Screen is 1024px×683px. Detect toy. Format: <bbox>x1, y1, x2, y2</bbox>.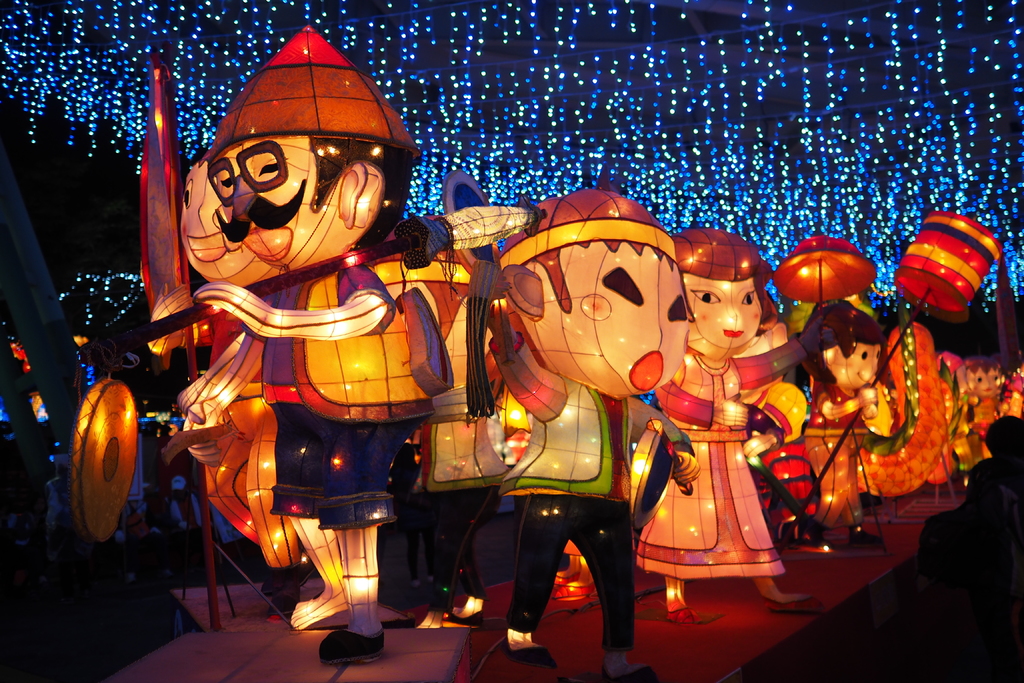
<bbox>662, 224, 808, 634</bbox>.
